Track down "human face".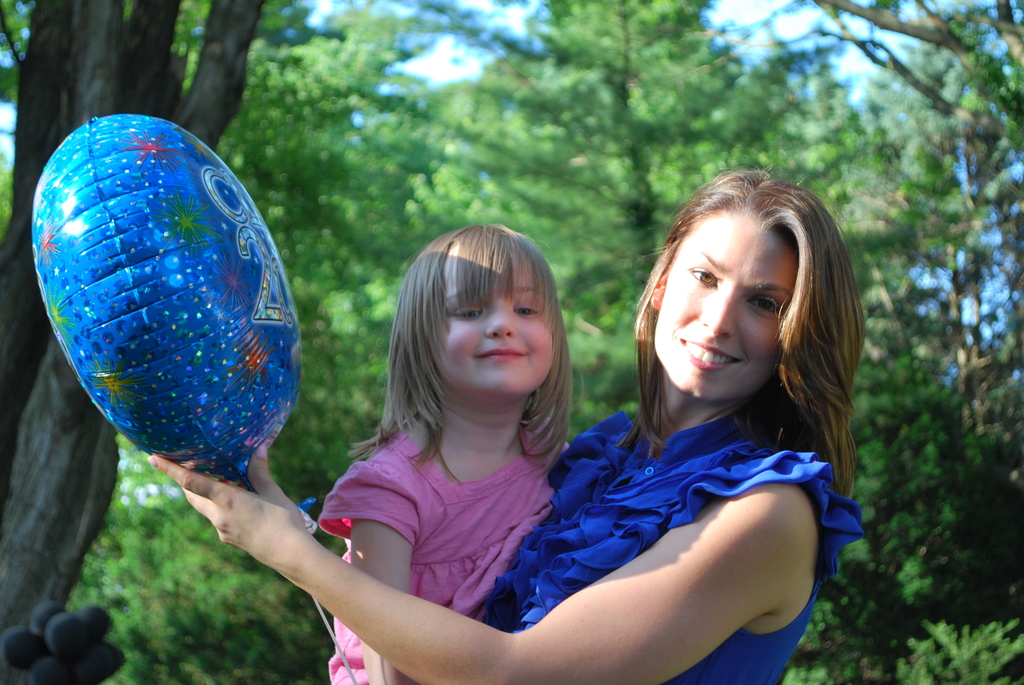
Tracked to box(429, 243, 554, 392).
